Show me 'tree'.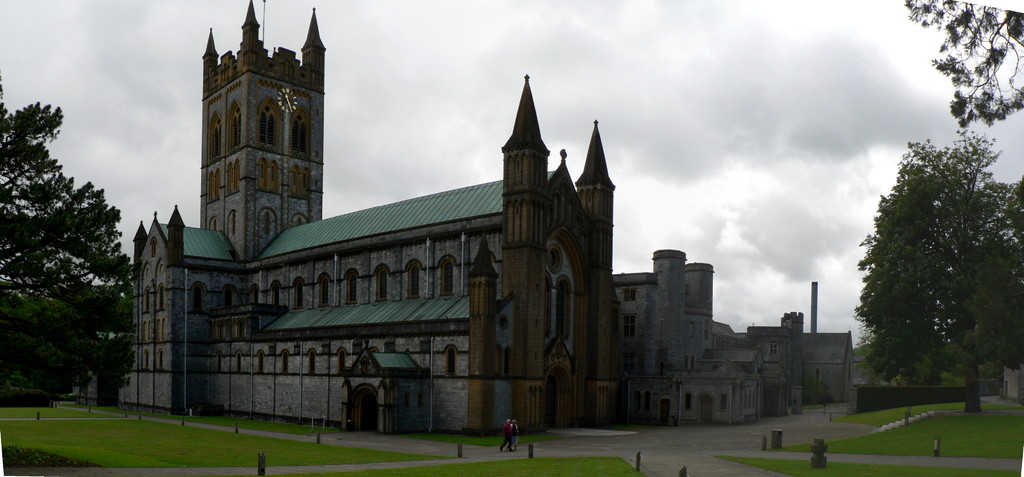
'tree' is here: {"x1": 902, "y1": 0, "x2": 1023, "y2": 123}.
